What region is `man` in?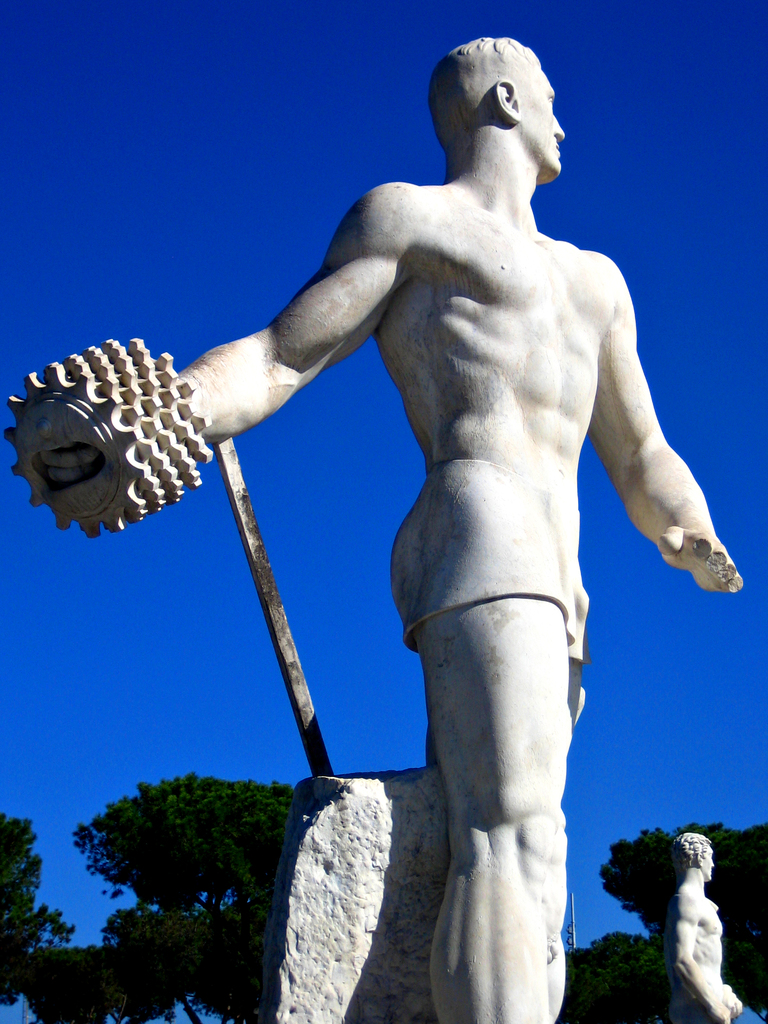
box(42, 35, 746, 1023).
